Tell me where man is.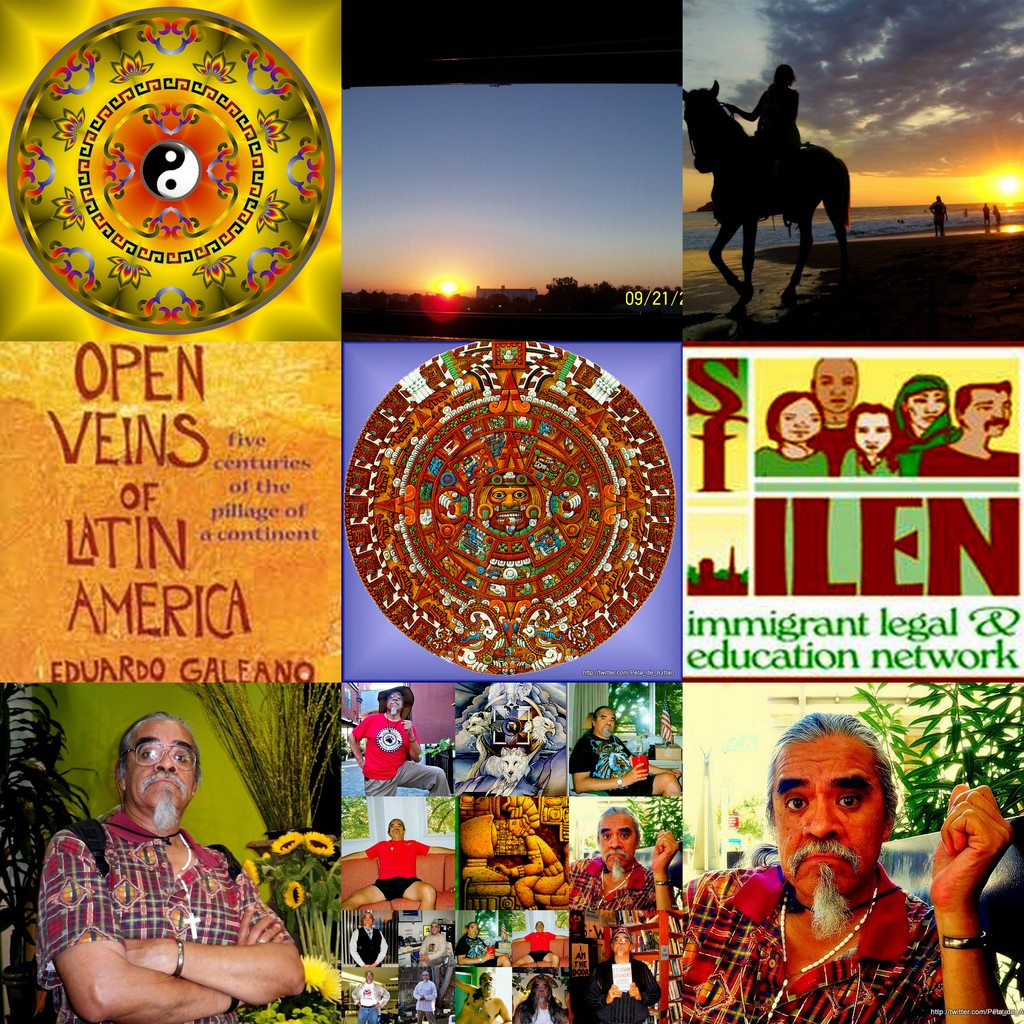
man is at detection(40, 707, 293, 1014).
